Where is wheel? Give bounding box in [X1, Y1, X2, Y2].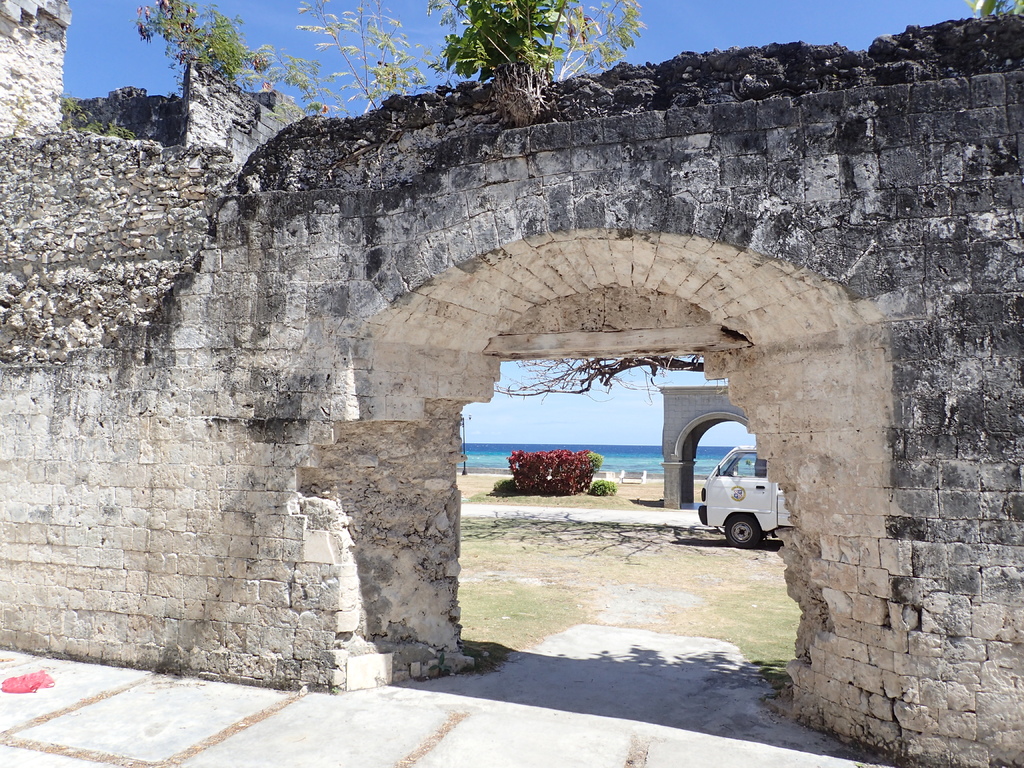
[722, 511, 762, 550].
